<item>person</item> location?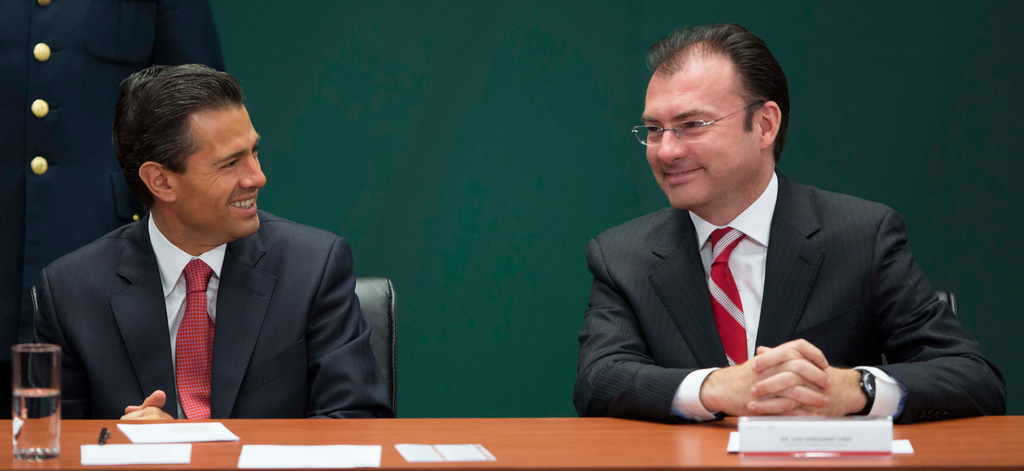
{"left": 39, "top": 71, "right": 373, "bottom": 448}
